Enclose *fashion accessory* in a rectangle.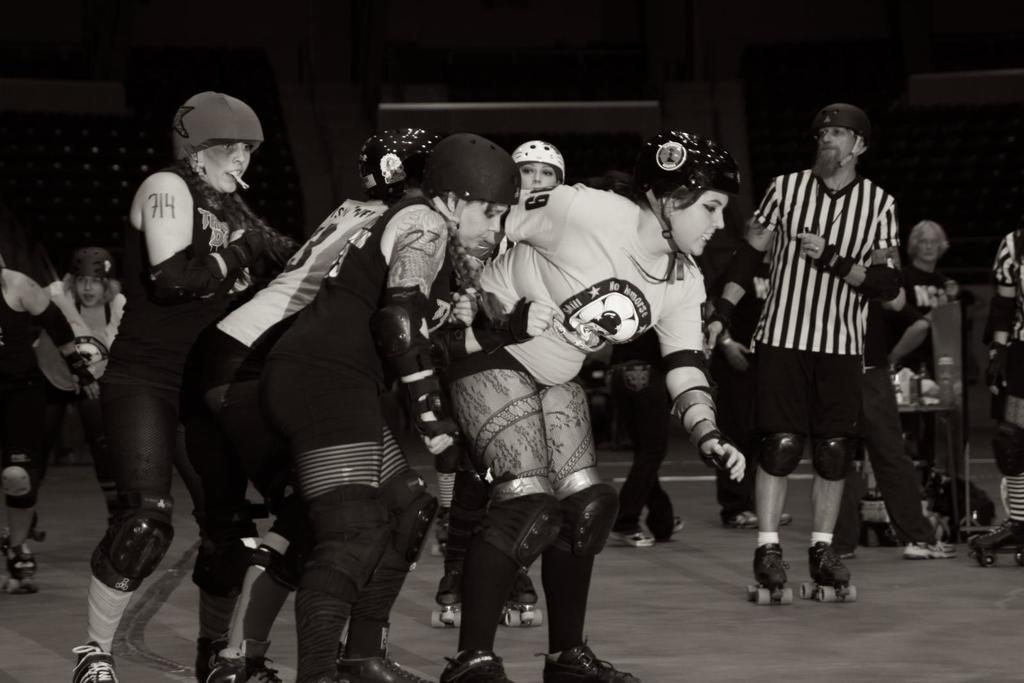
x1=752 y1=543 x2=789 y2=586.
